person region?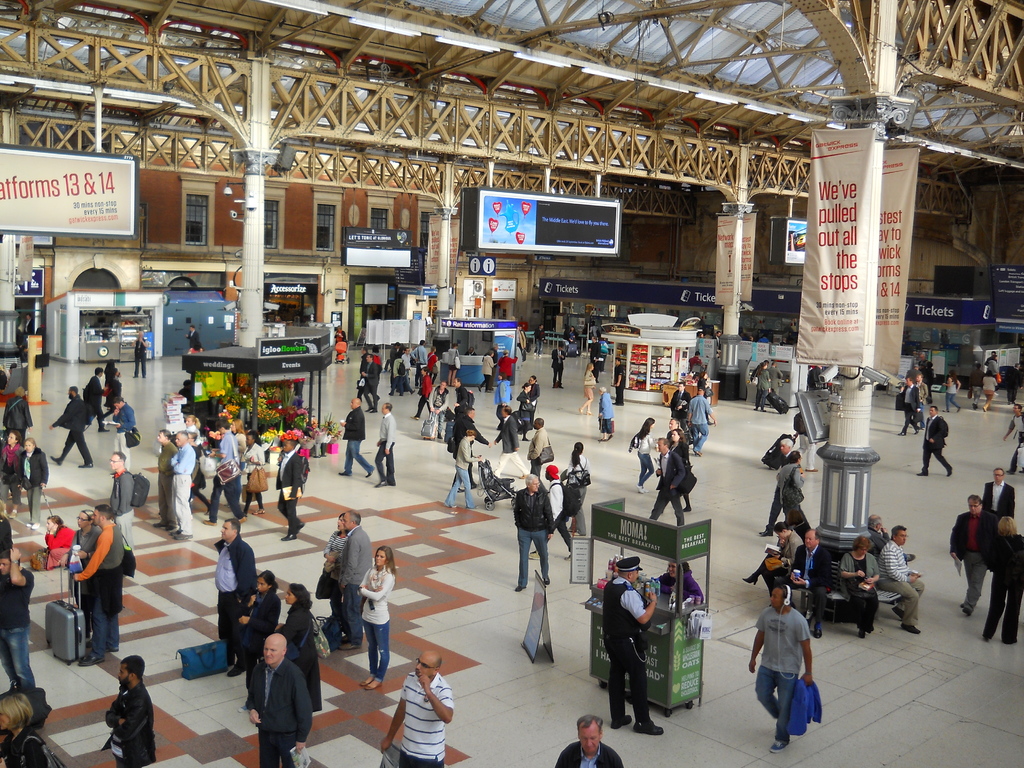
BBox(391, 339, 418, 394)
